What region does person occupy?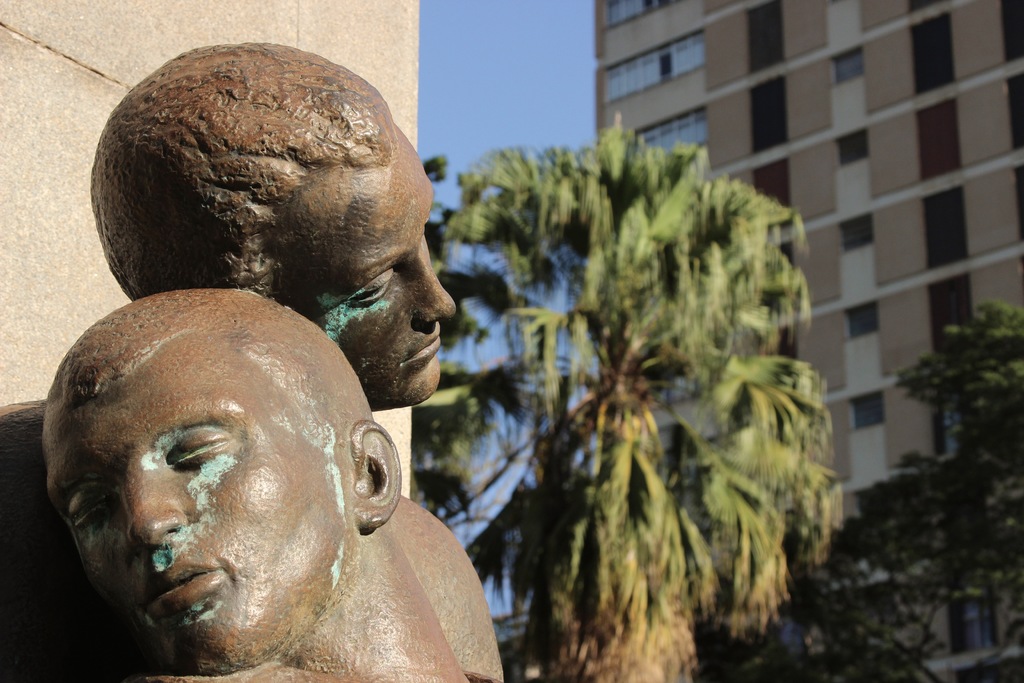
(x1=0, y1=42, x2=506, y2=682).
